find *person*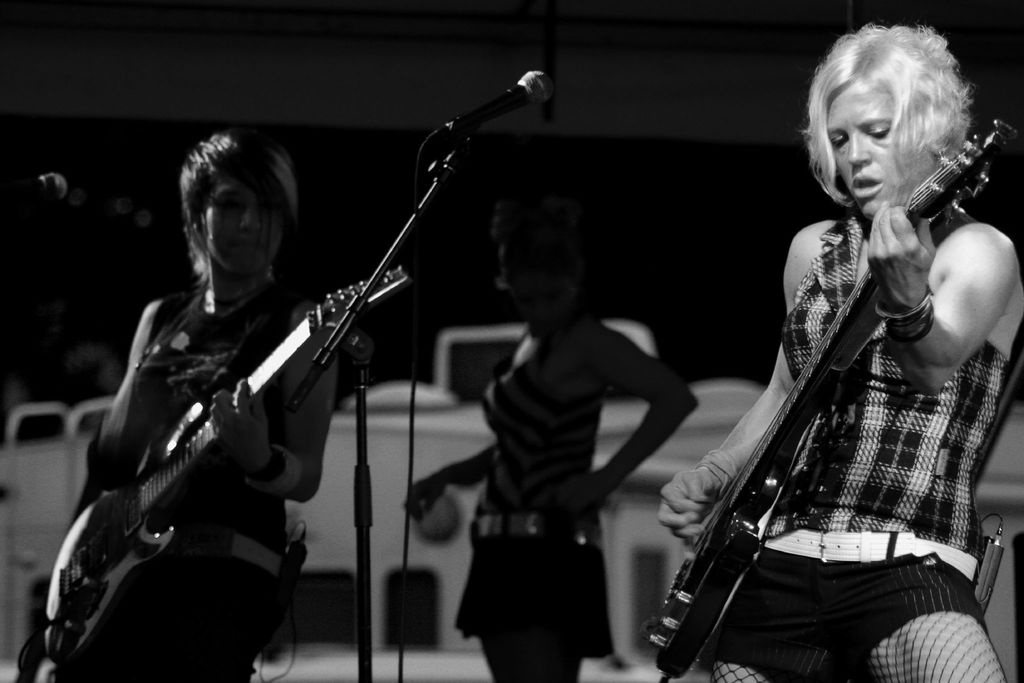
locate(400, 185, 700, 682)
